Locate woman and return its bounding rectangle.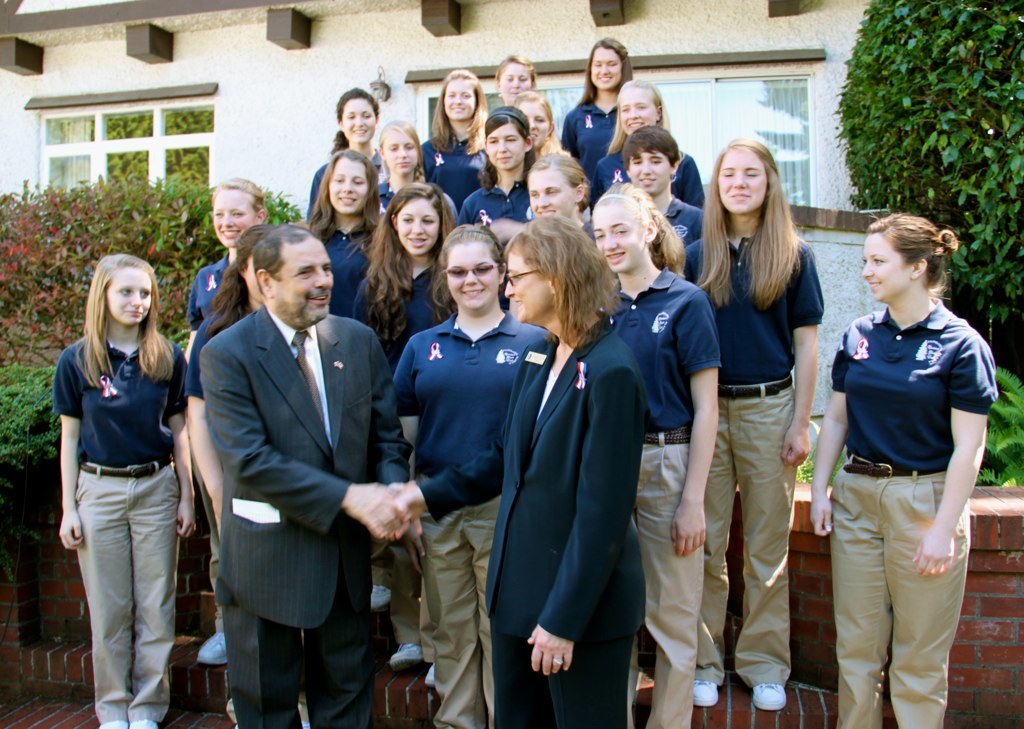
box(490, 50, 534, 109).
